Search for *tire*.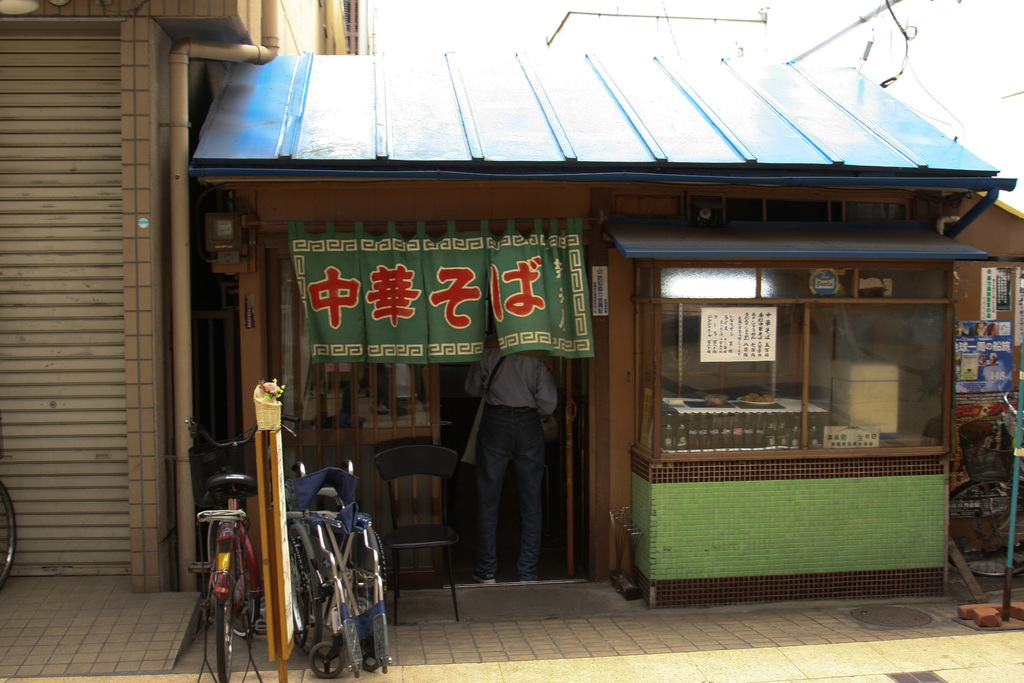
Found at 358, 635, 381, 673.
